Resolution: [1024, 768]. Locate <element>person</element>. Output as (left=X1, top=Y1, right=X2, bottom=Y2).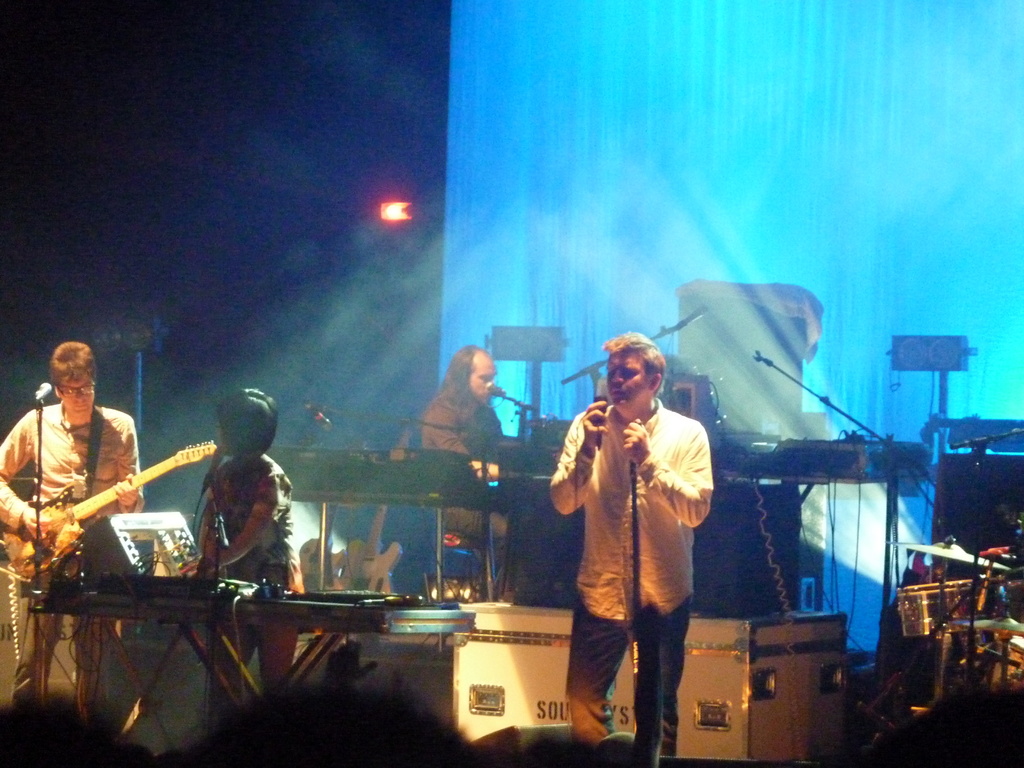
(left=547, top=327, right=716, bottom=761).
